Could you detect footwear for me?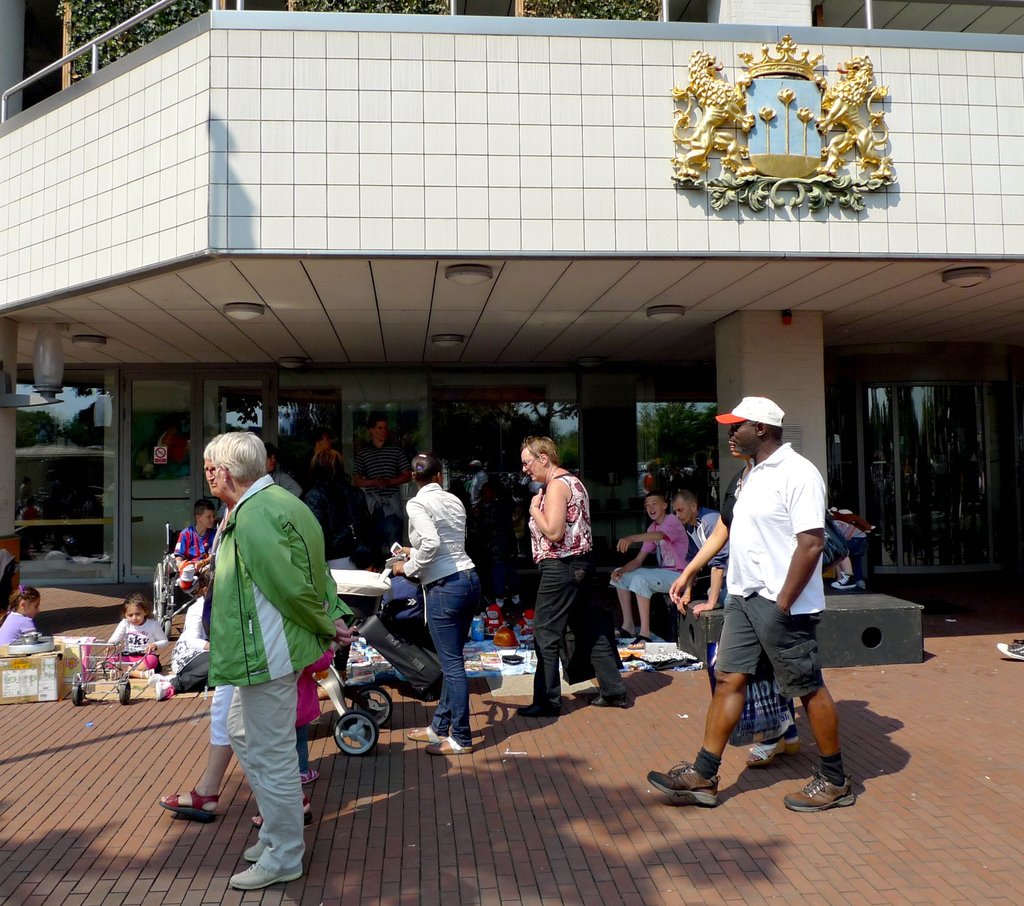
Detection result: crop(996, 633, 1023, 661).
